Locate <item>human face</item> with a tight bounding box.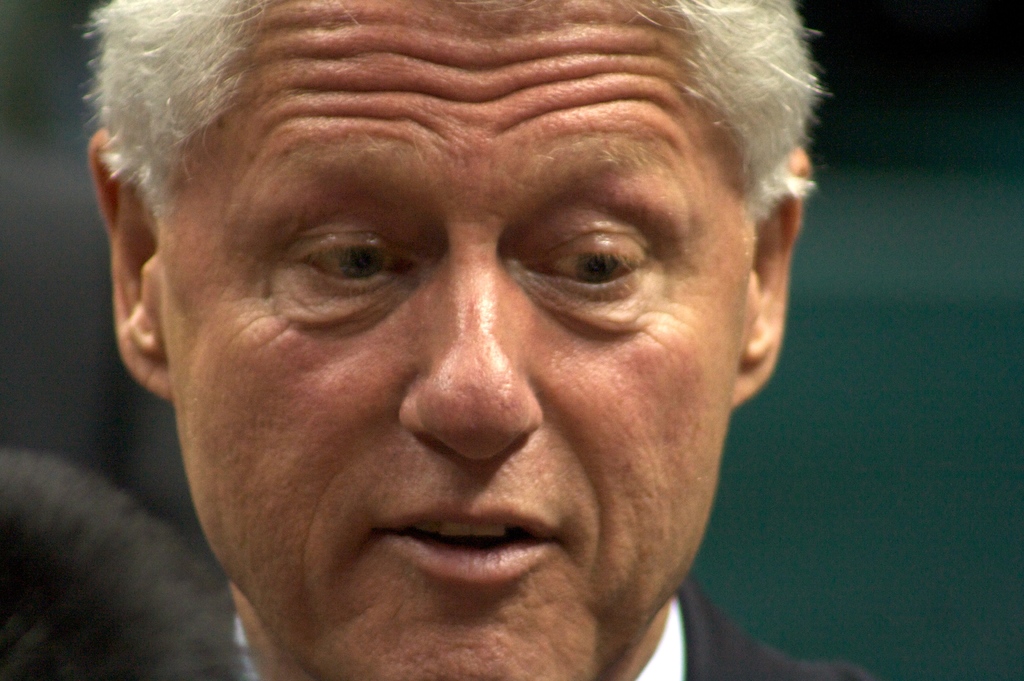
(x1=161, y1=0, x2=758, y2=680).
